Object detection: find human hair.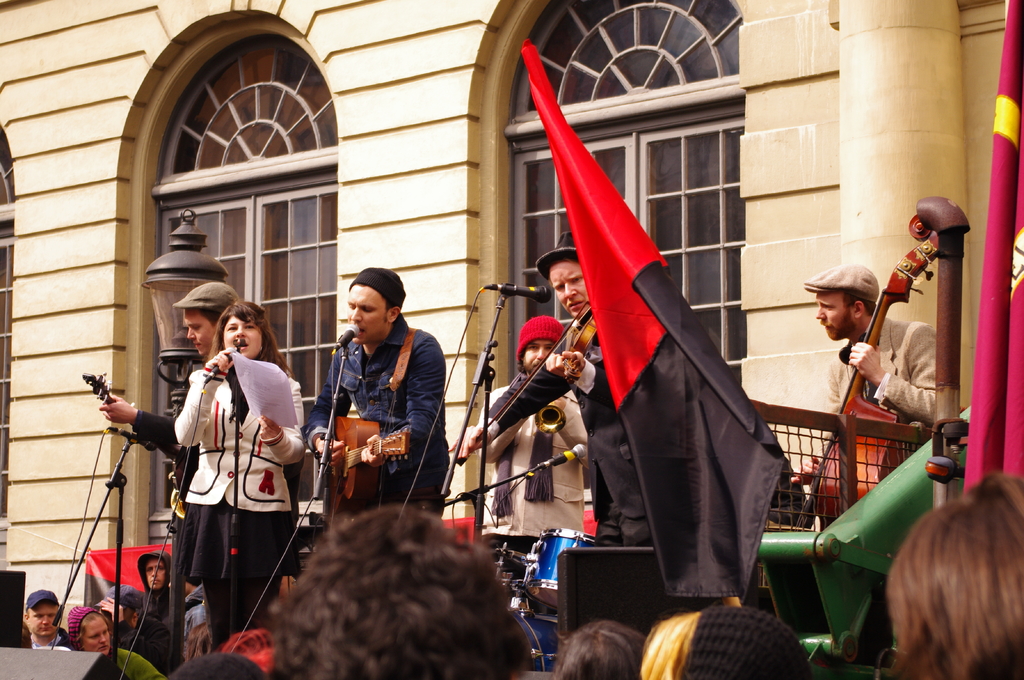
rect(268, 503, 529, 679).
